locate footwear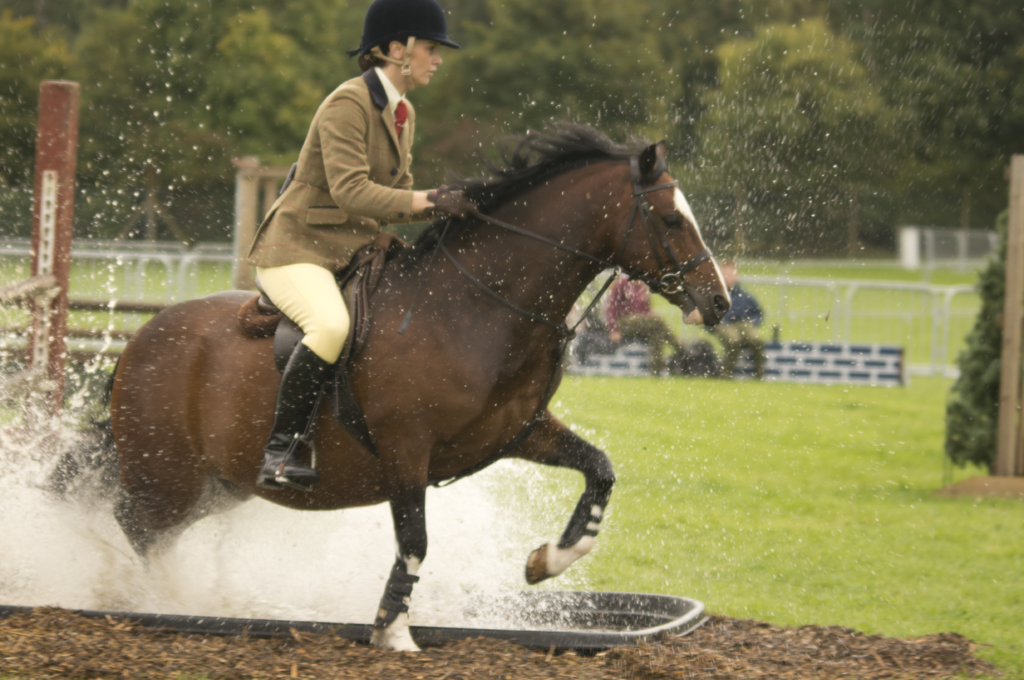
(left=253, top=338, right=317, bottom=491)
